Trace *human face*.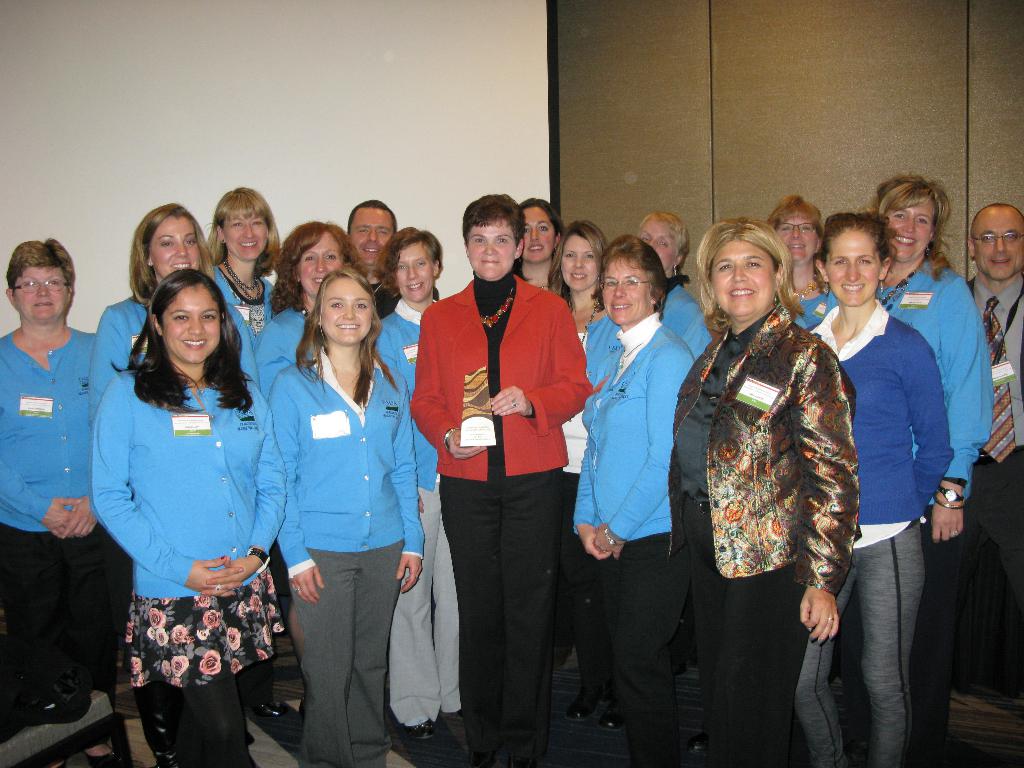
Traced to [149, 215, 200, 277].
